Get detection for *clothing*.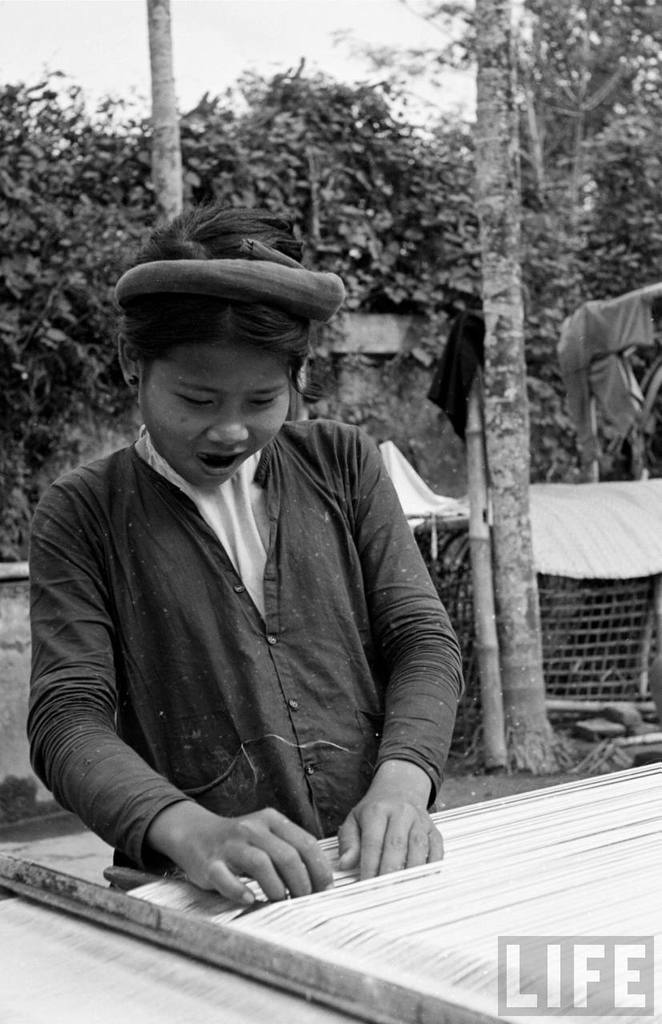
Detection: bbox=[19, 372, 470, 892].
